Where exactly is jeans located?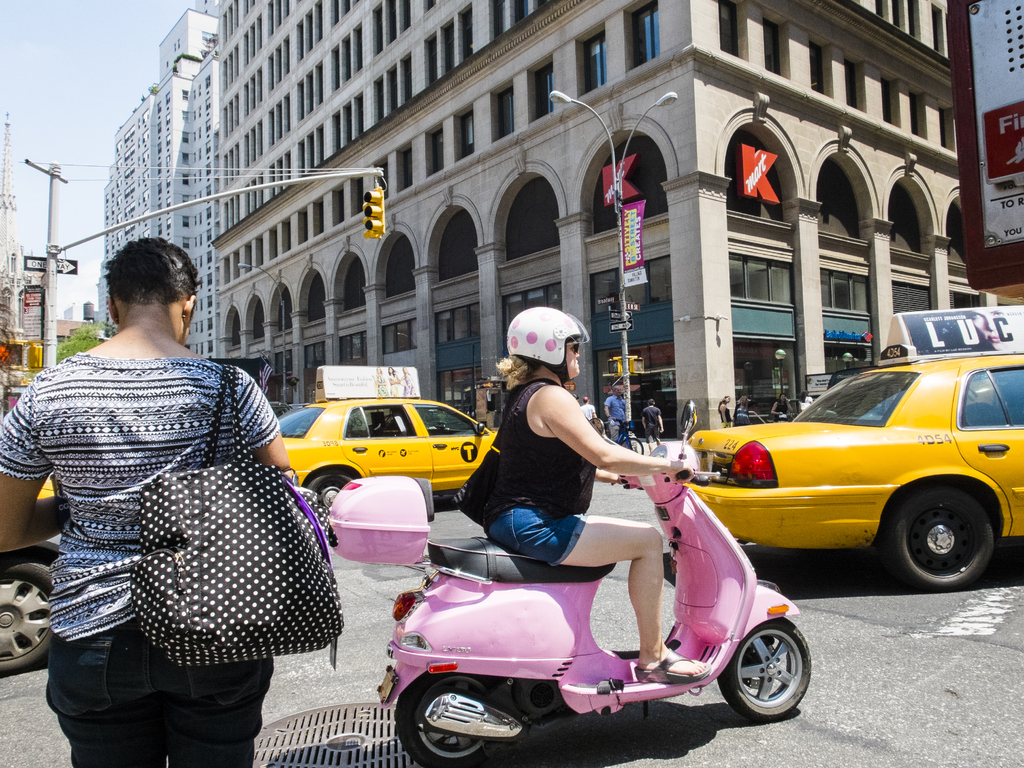
Its bounding box is [x1=42, y1=629, x2=279, y2=756].
